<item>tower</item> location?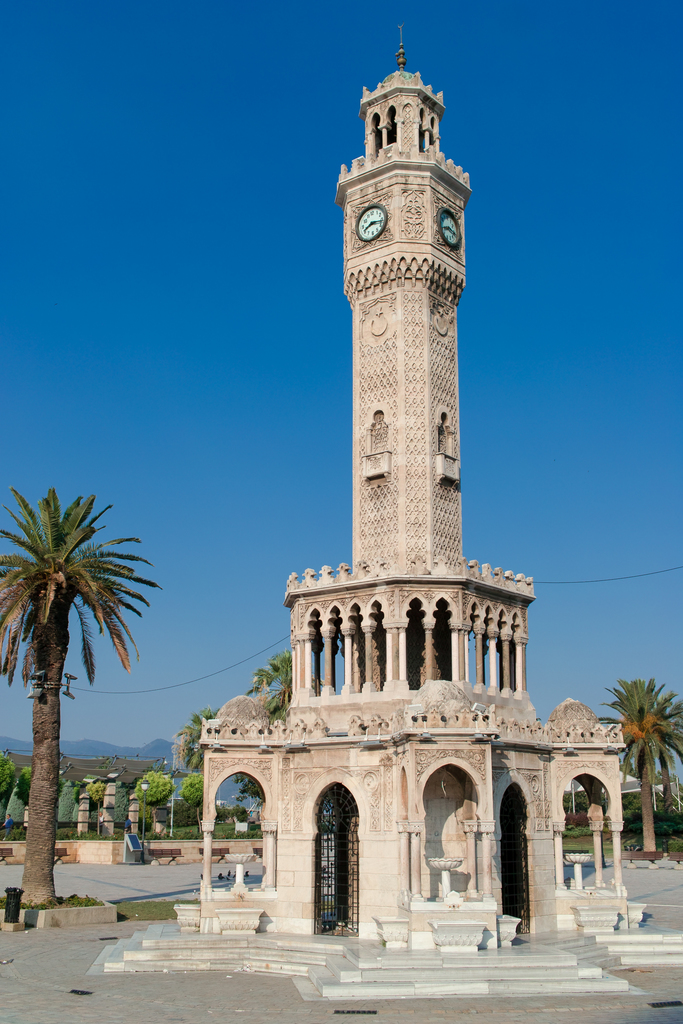
l=303, t=0, r=504, b=698
